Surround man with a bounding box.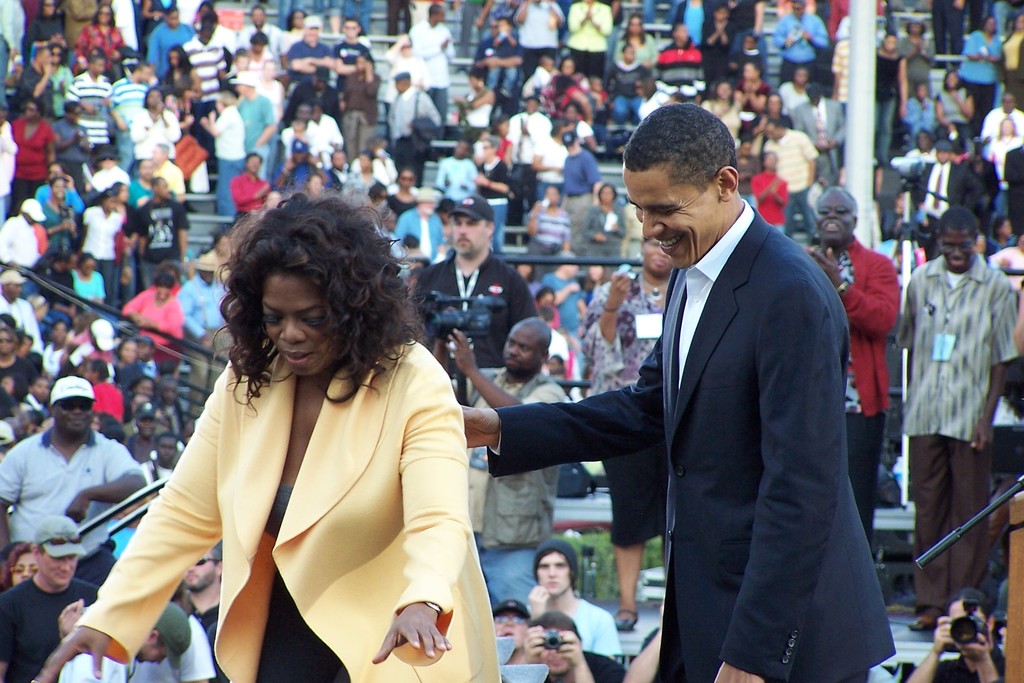
left=406, top=260, right=427, bottom=294.
